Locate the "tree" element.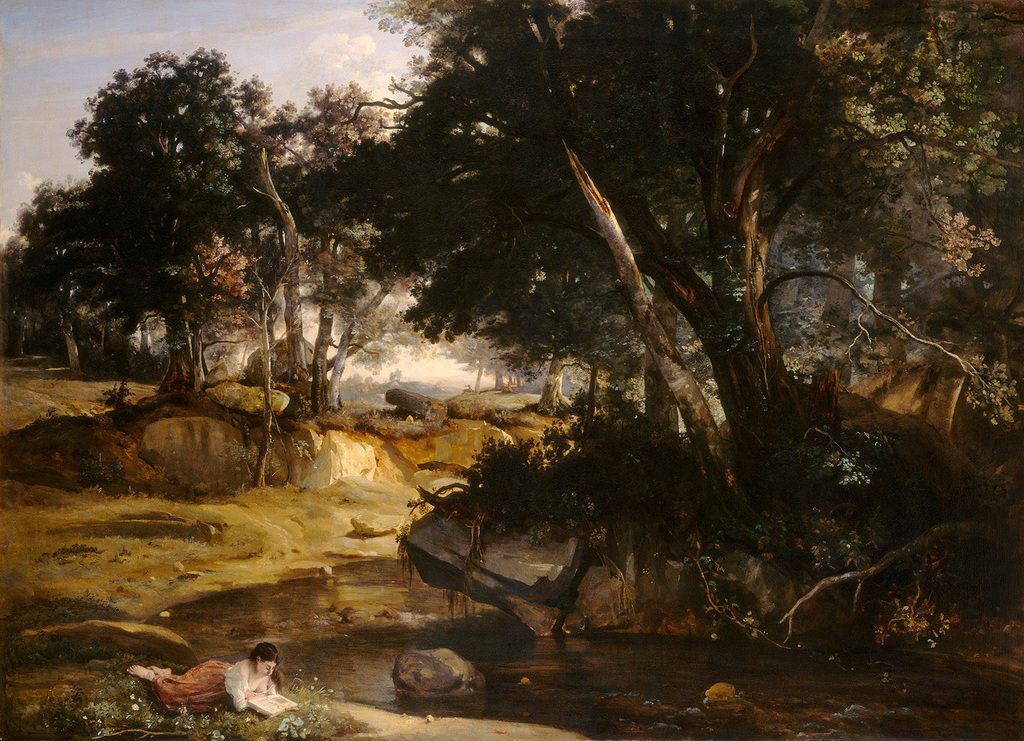
Element bbox: l=143, t=163, r=326, b=496.
